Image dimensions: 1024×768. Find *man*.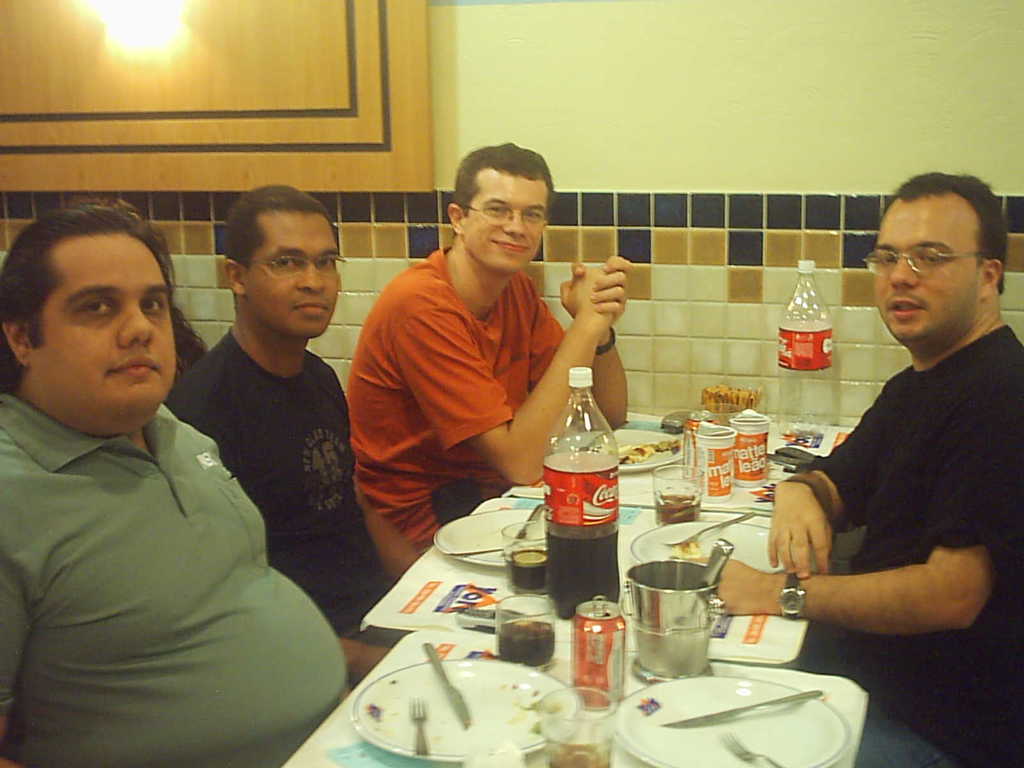
region(161, 182, 427, 689).
